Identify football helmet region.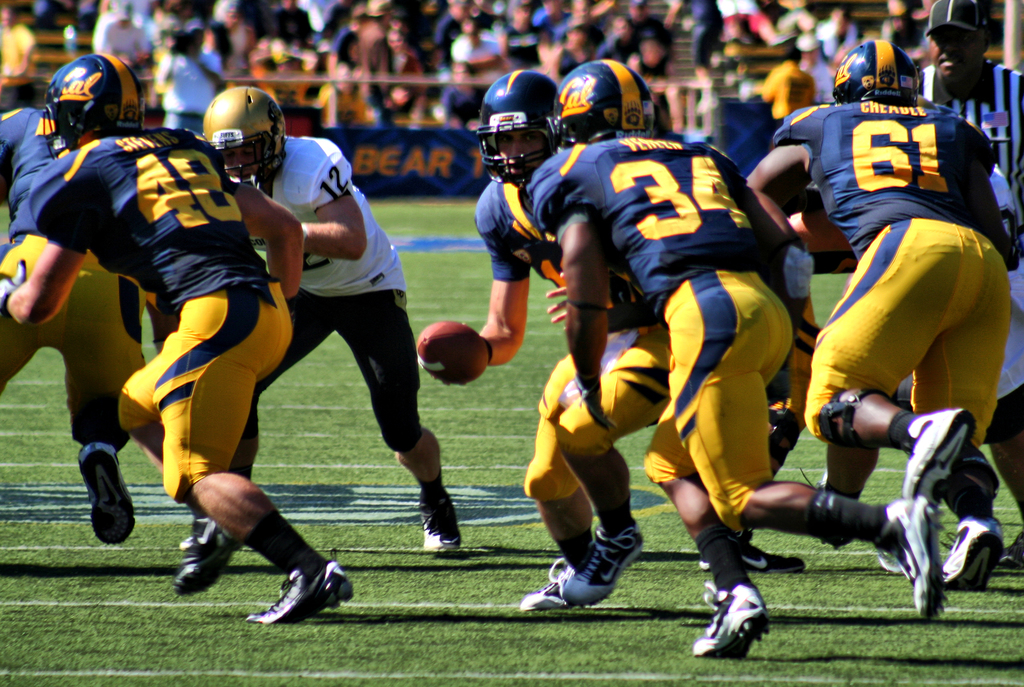
Region: bbox=[42, 53, 148, 161].
